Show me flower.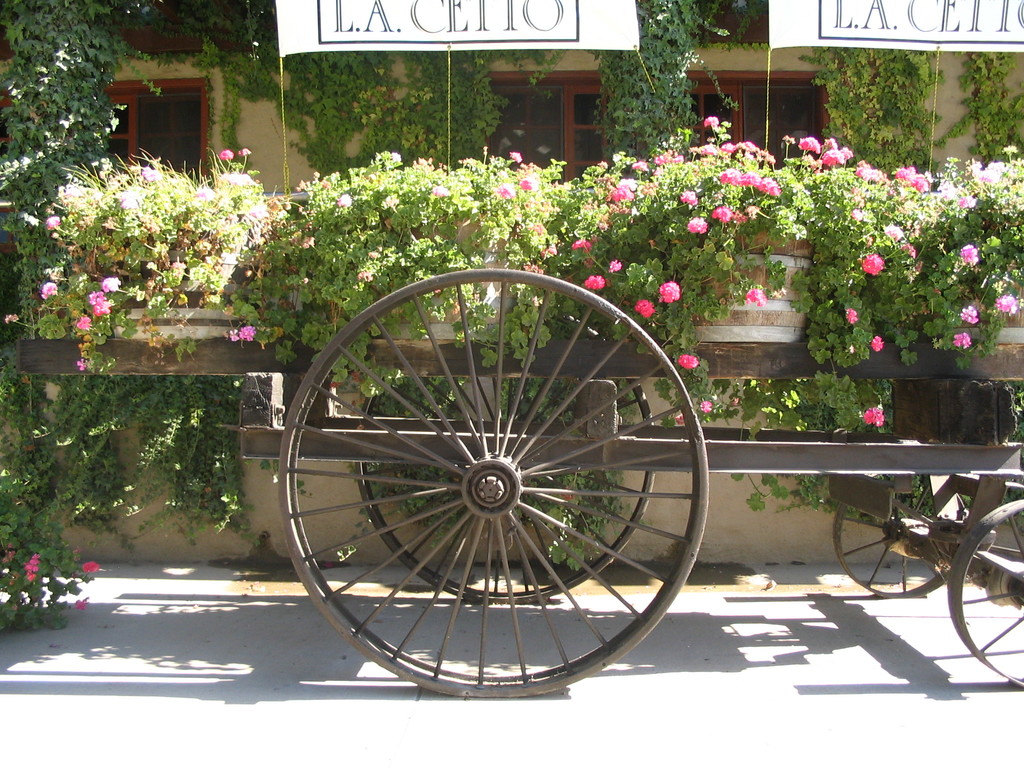
flower is here: BBox(662, 276, 682, 305).
